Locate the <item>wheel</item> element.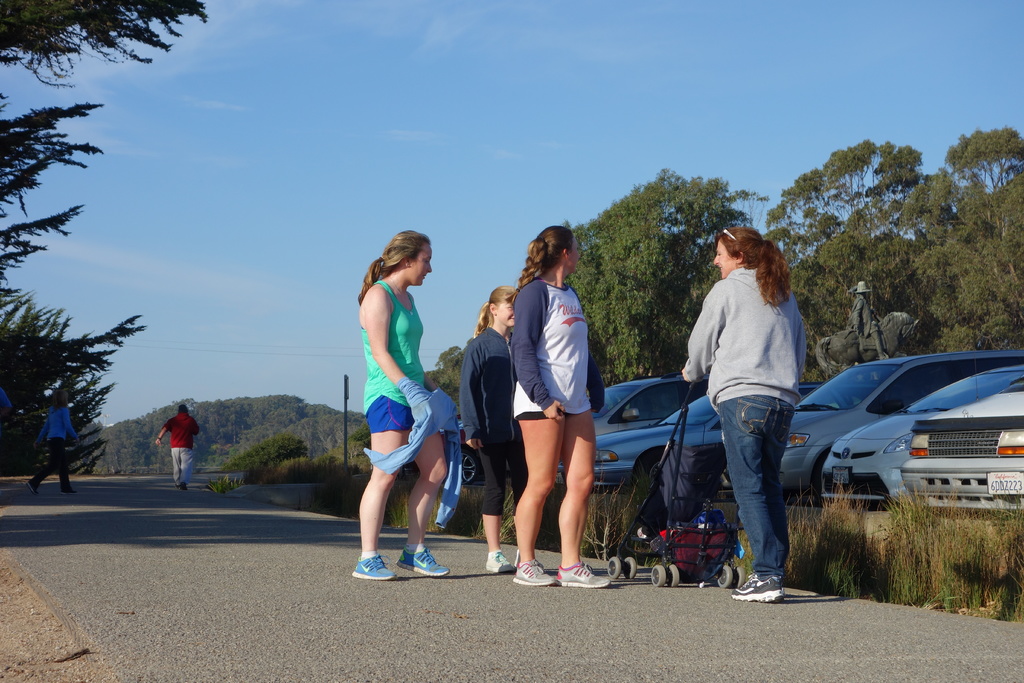
Element bbox: [left=634, top=559, right=641, bottom=573].
